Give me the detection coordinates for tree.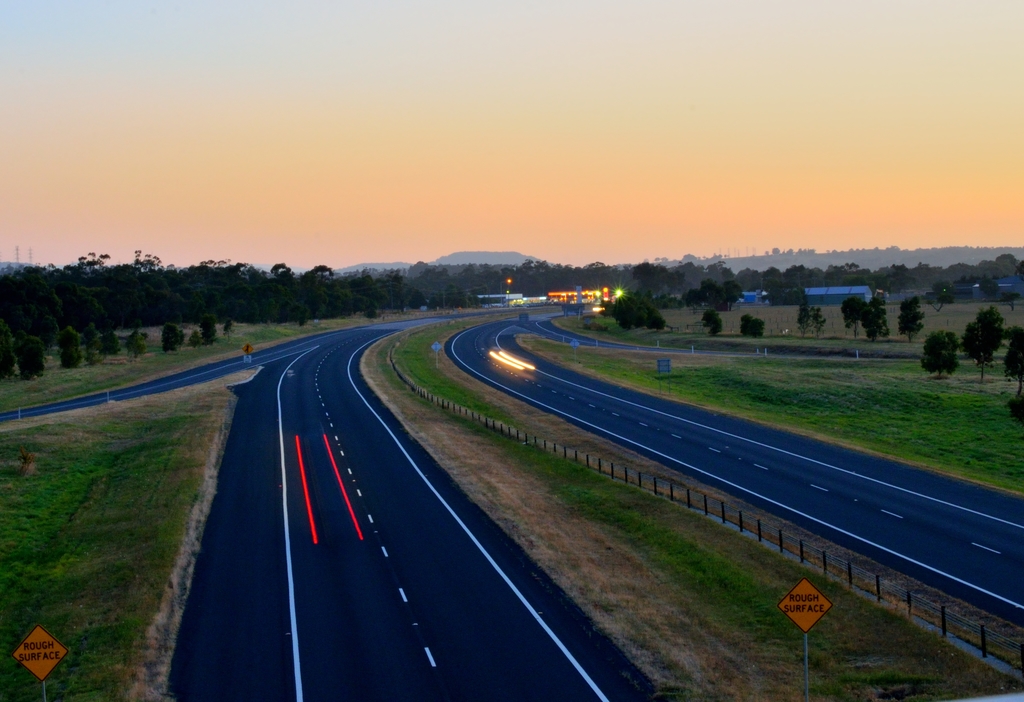
{"x1": 58, "y1": 320, "x2": 86, "y2": 370}.
